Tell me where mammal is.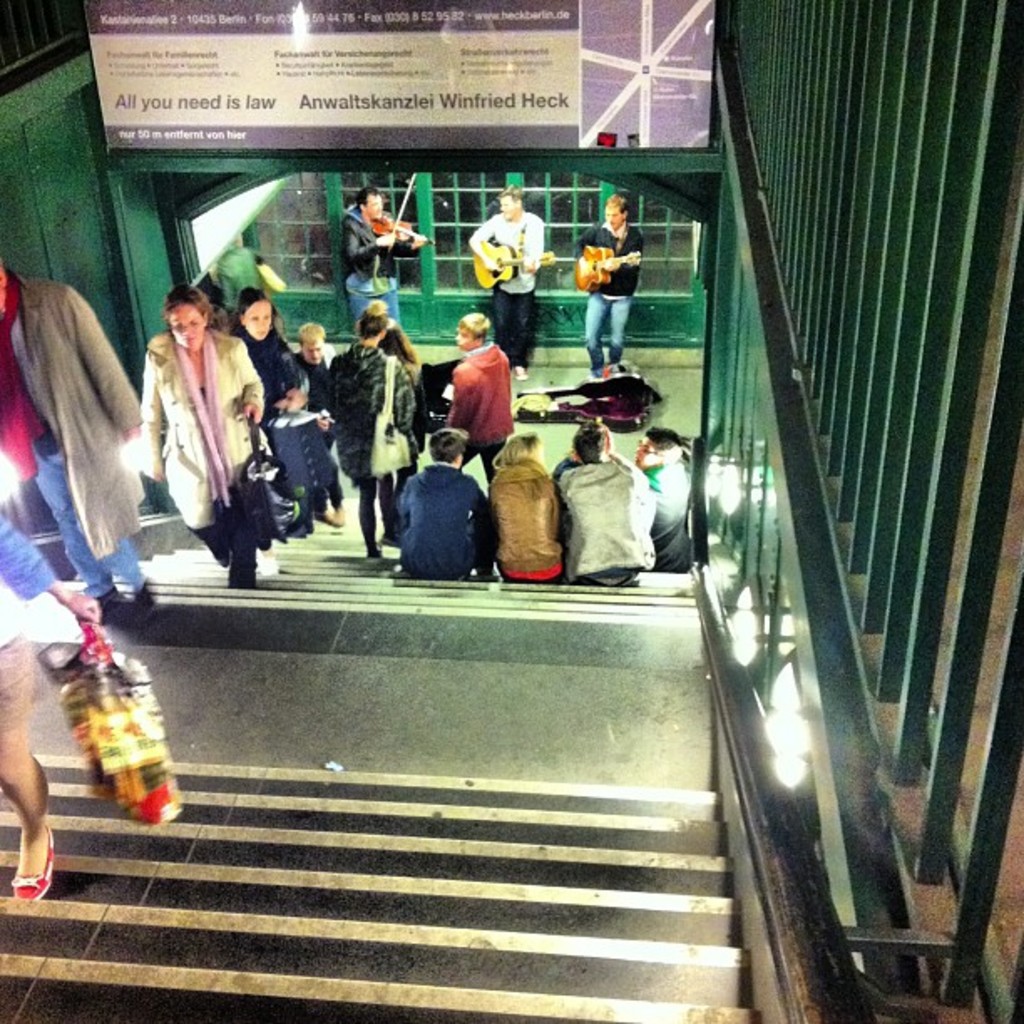
mammal is at 301/326/341/527.
